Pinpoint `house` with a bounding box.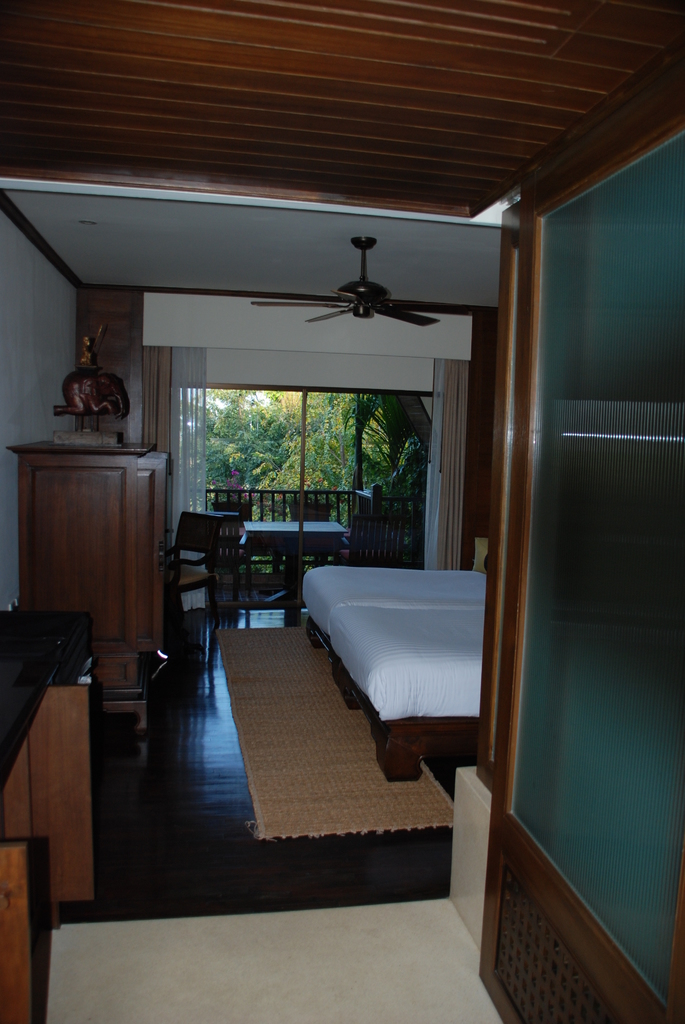
[0,0,684,1023].
